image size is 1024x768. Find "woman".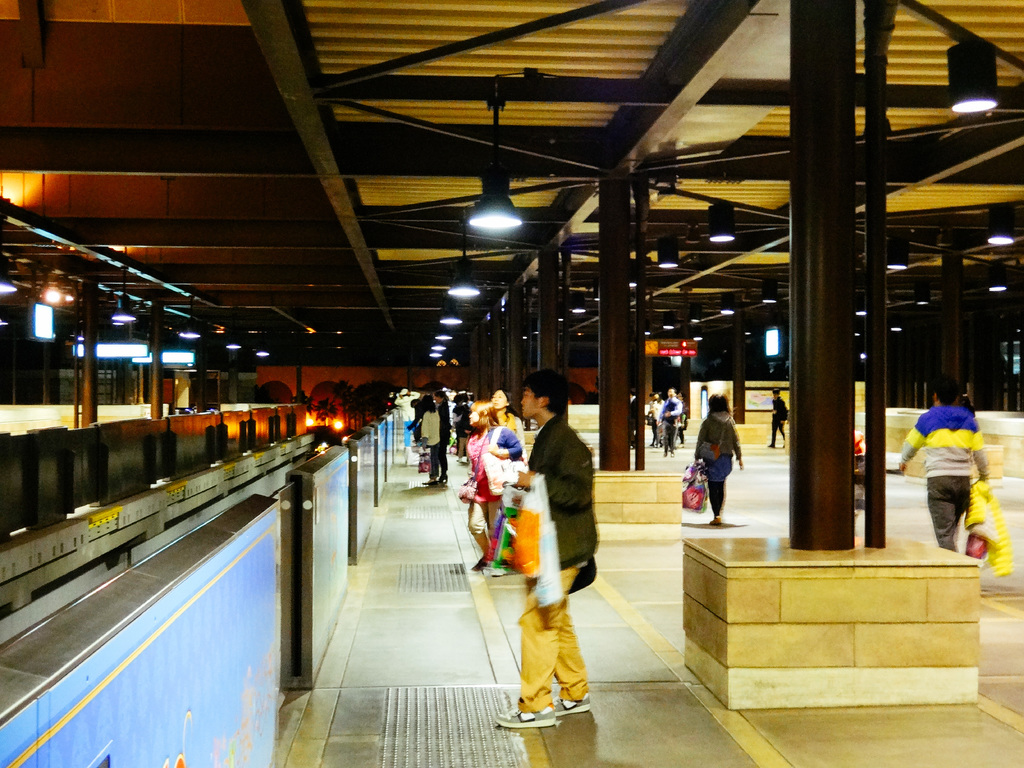
<bbox>420, 390, 444, 474</bbox>.
